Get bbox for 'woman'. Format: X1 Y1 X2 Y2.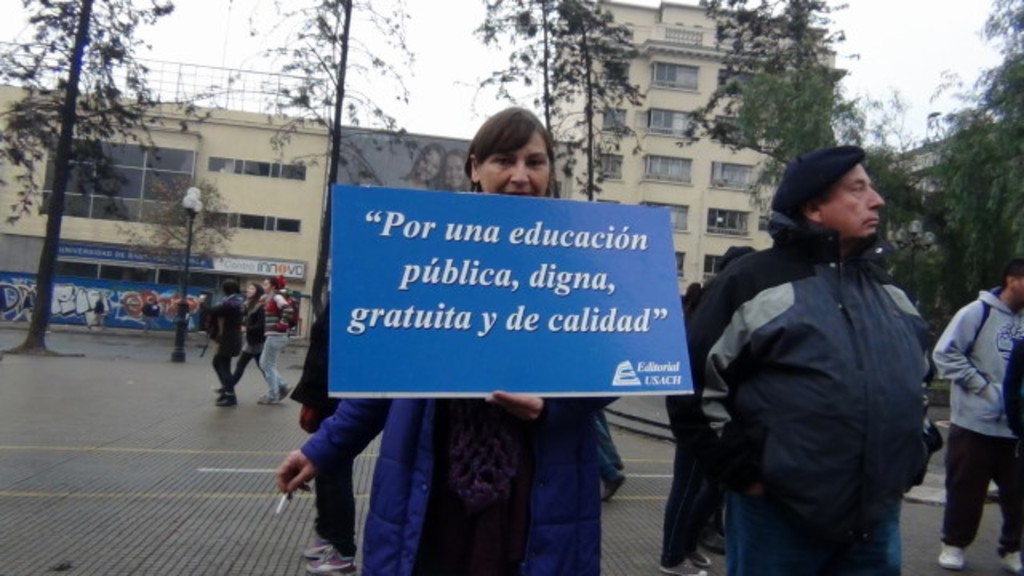
277 104 621 574.
